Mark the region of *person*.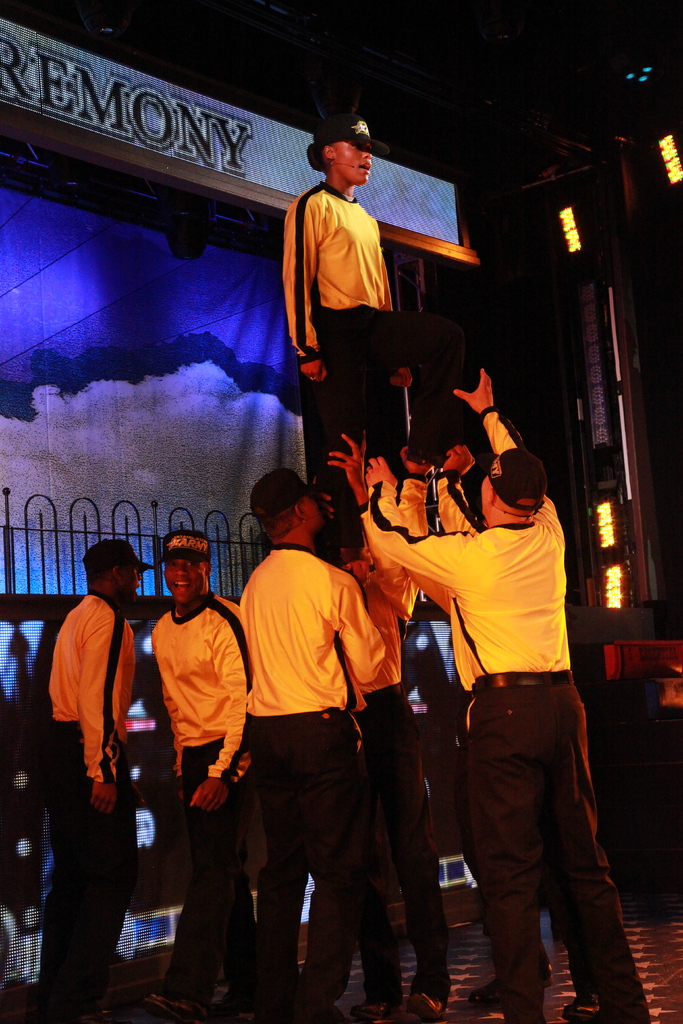
Region: left=327, top=355, right=640, bottom=1009.
